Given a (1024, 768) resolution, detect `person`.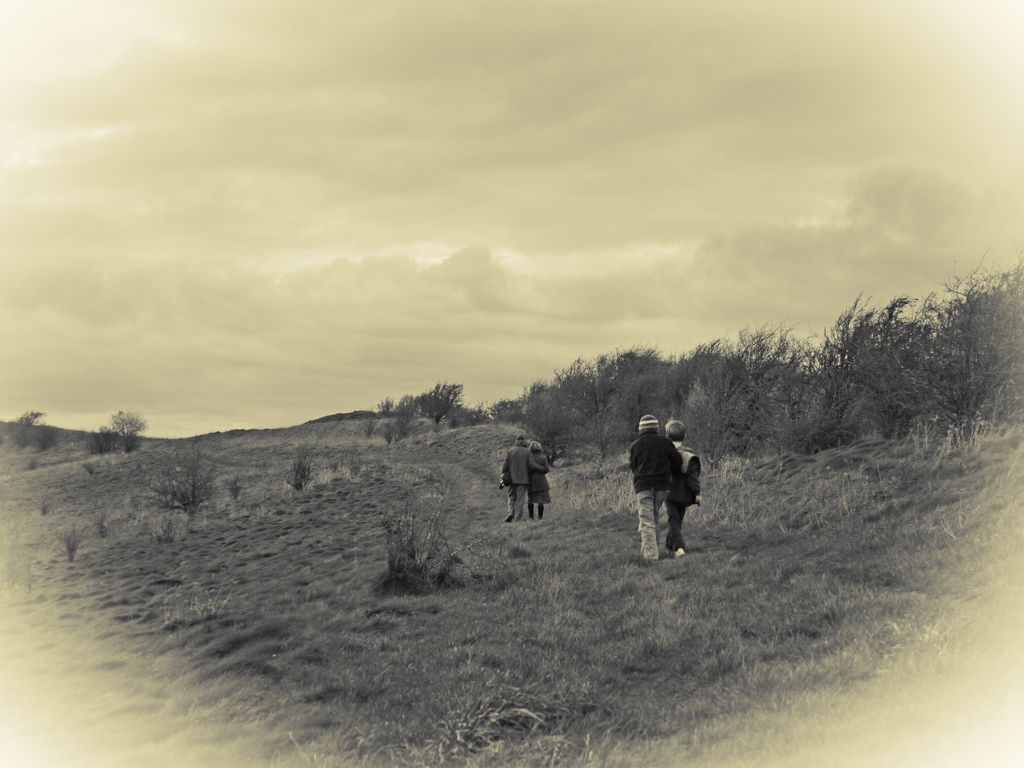
rect(611, 427, 696, 577).
